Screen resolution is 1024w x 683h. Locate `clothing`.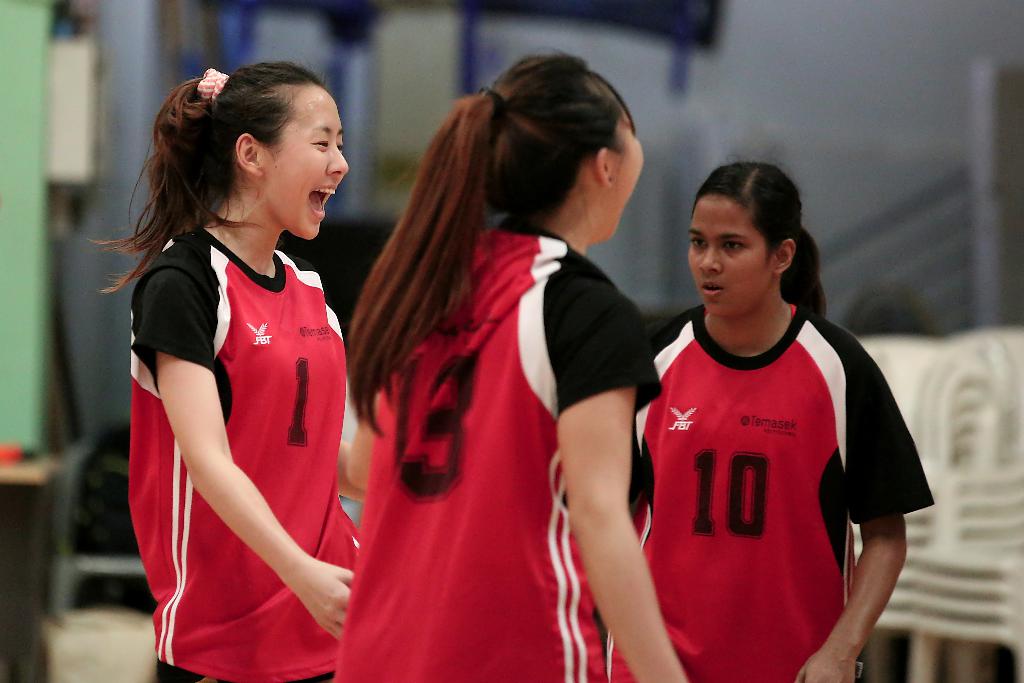
[left=130, top=228, right=353, bottom=682].
